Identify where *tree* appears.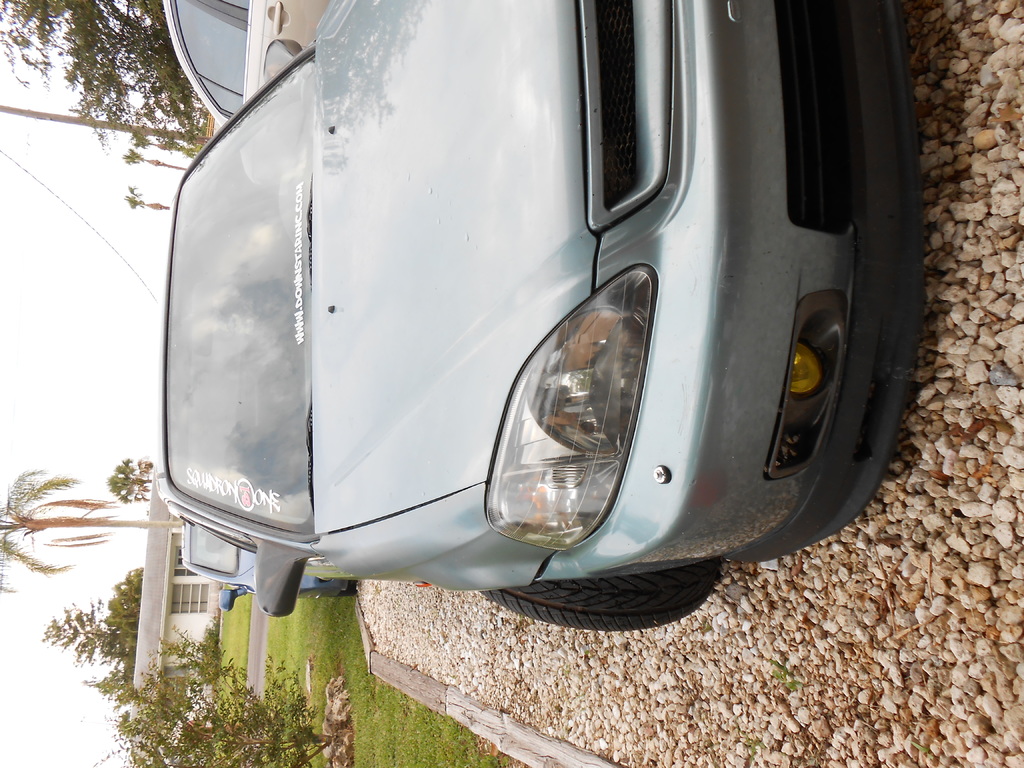
Appears at l=125, t=184, r=172, b=212.
